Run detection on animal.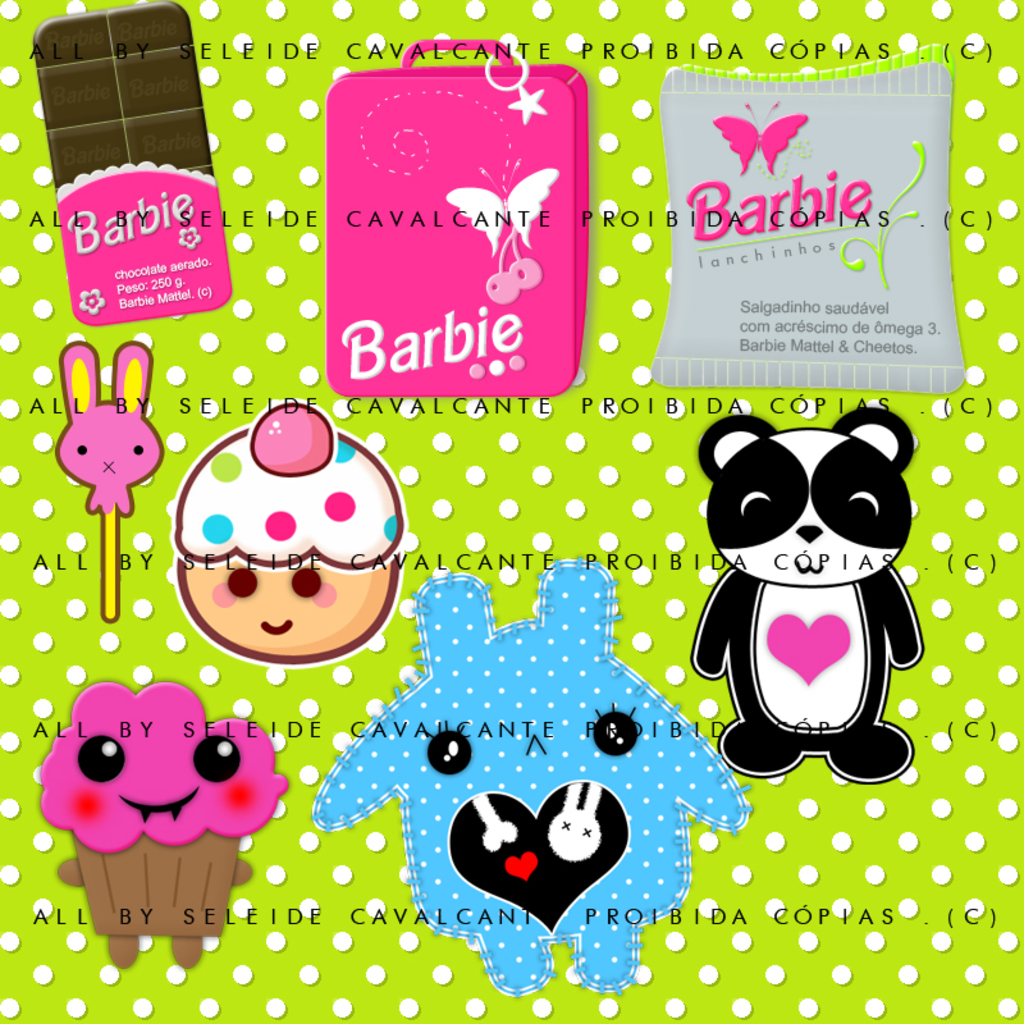
Result: x1=687 y1=406 x2=923 y2=783.
